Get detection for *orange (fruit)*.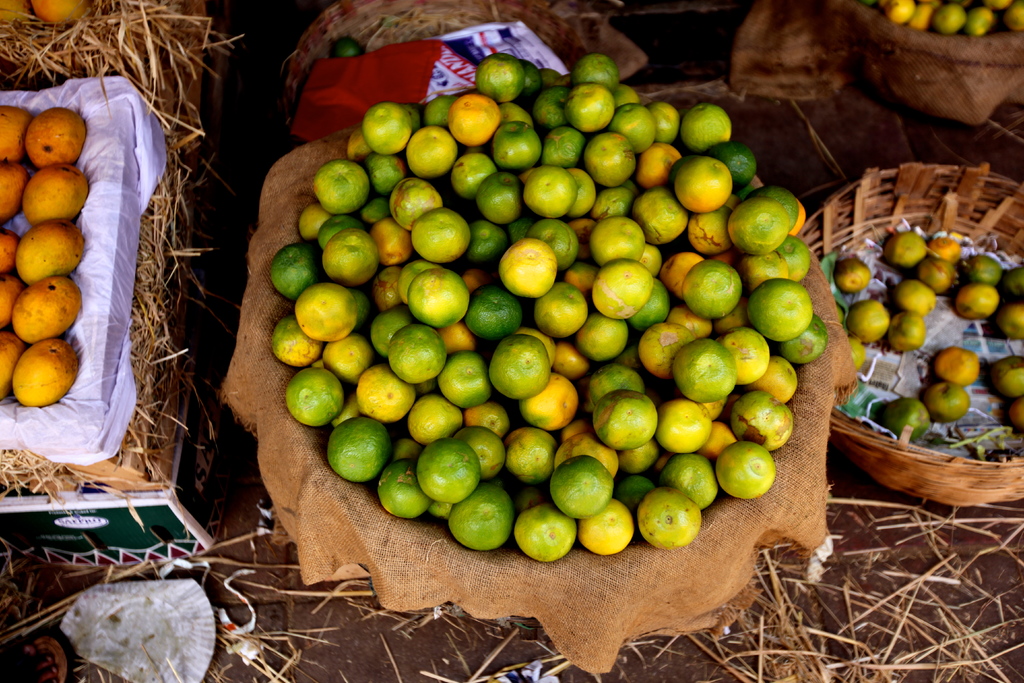
Detection: bbox=[329, 329, 364, 388].
